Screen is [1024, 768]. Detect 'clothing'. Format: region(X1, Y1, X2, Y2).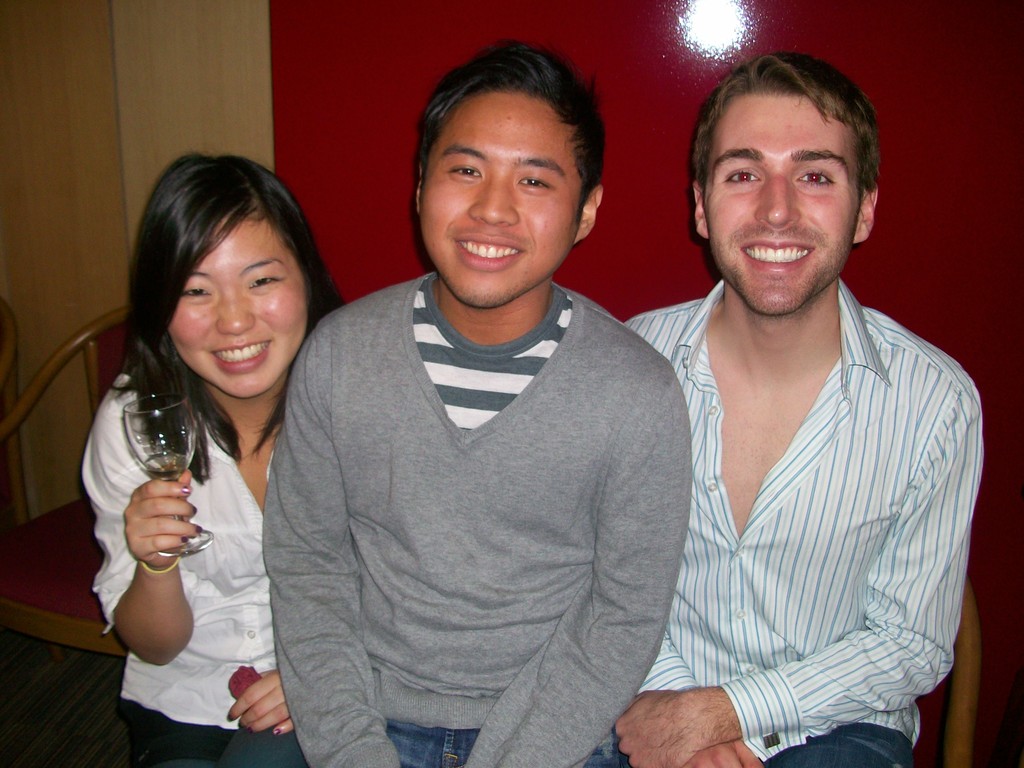
region(265, 273, 691, 767).
